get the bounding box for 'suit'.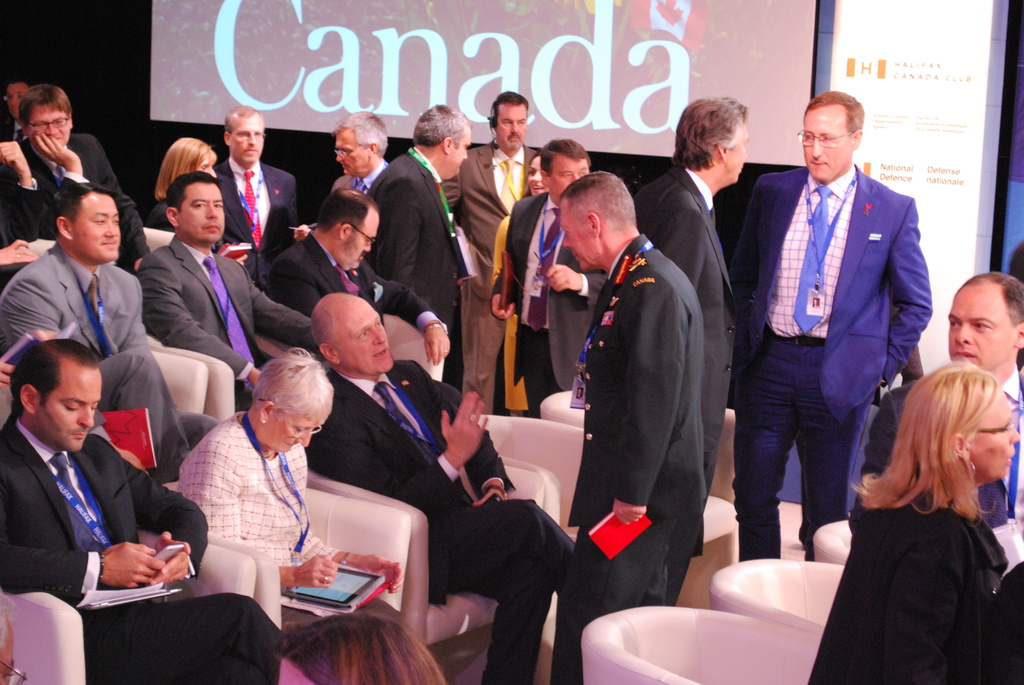
630/152/742/510.
